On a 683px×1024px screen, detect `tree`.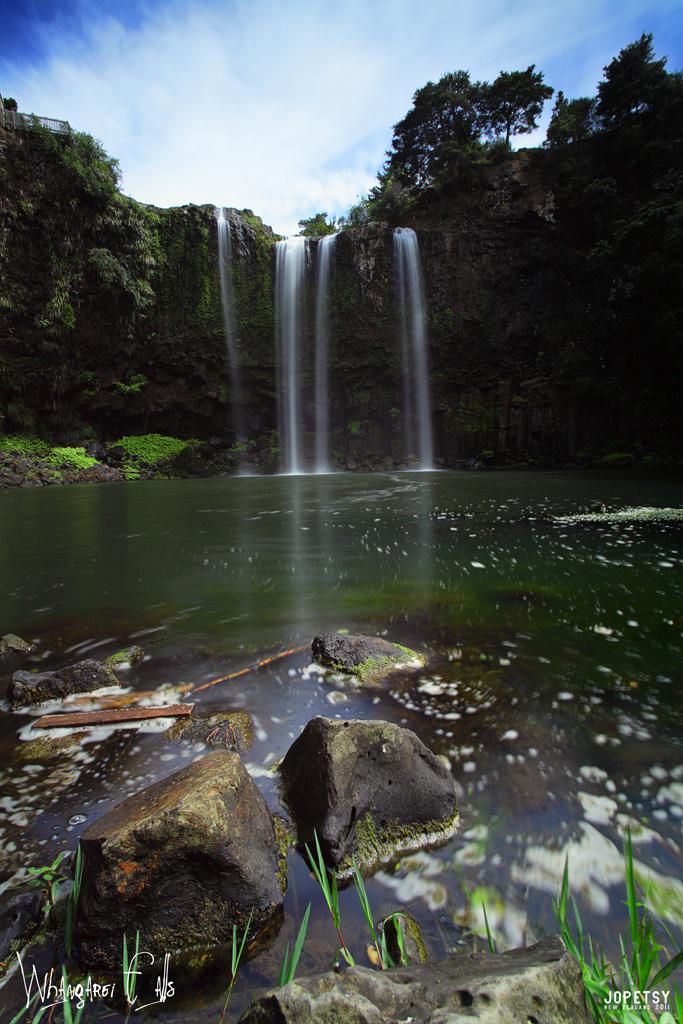
BBox(595, 38, 668, 123).
